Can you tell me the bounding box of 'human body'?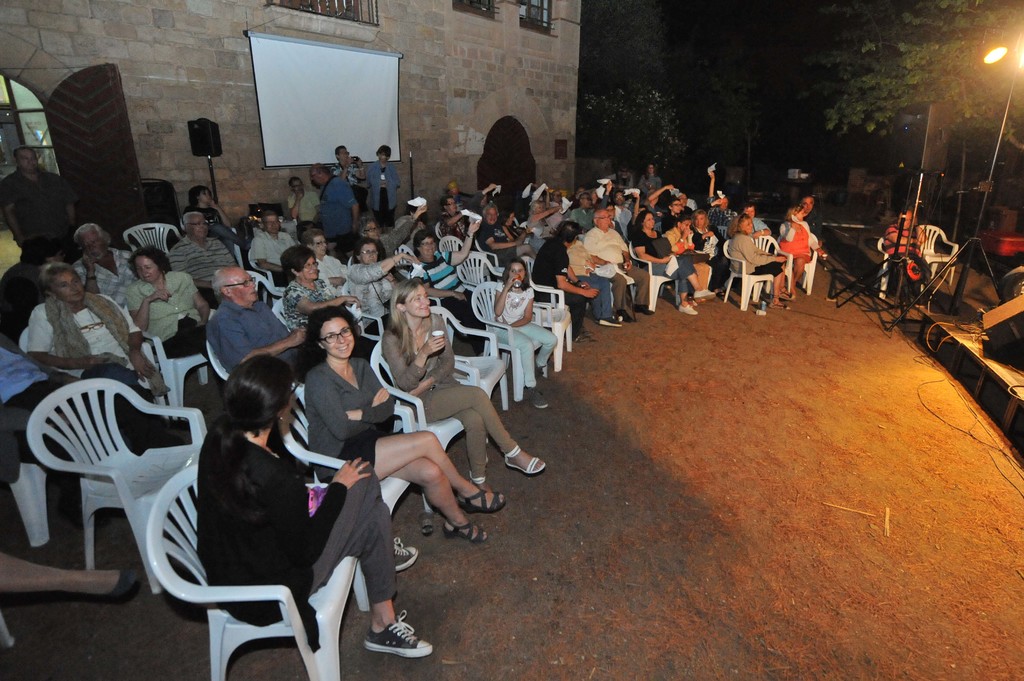
bbox=[420, 223, 486, 351].
